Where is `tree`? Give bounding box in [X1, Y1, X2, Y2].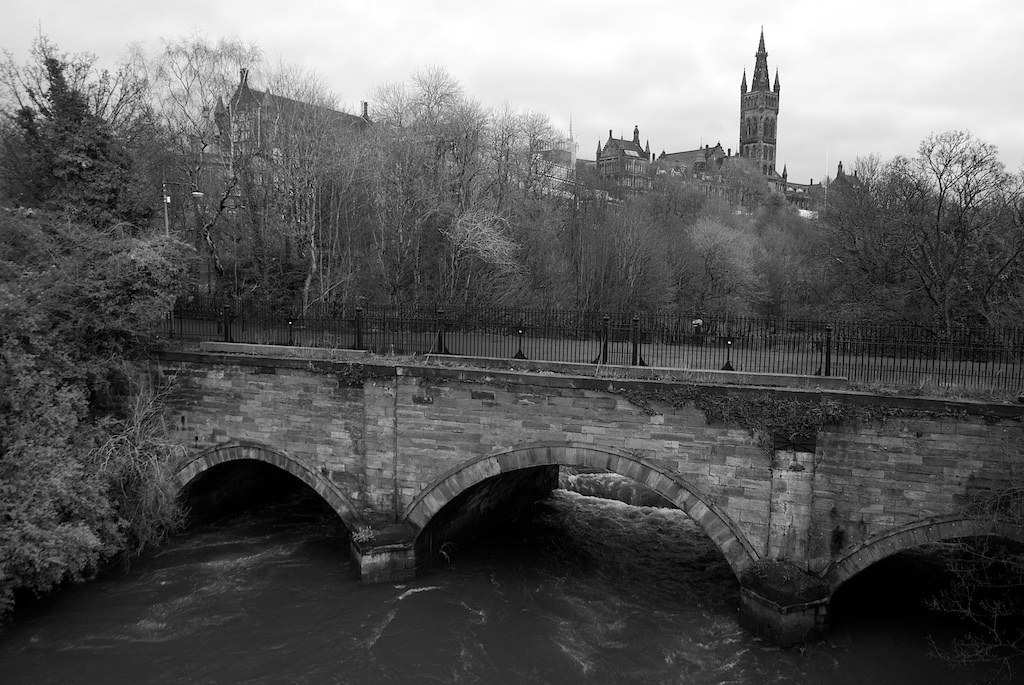
[648, 154, 789, 340].
